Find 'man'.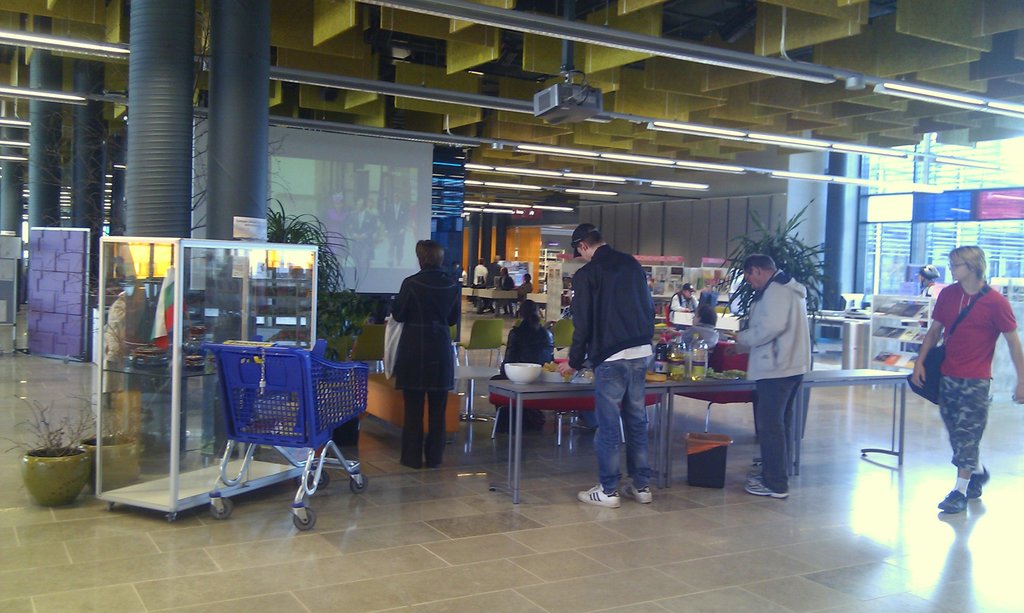
[left=497, top=269, right=518, bottom=291].
